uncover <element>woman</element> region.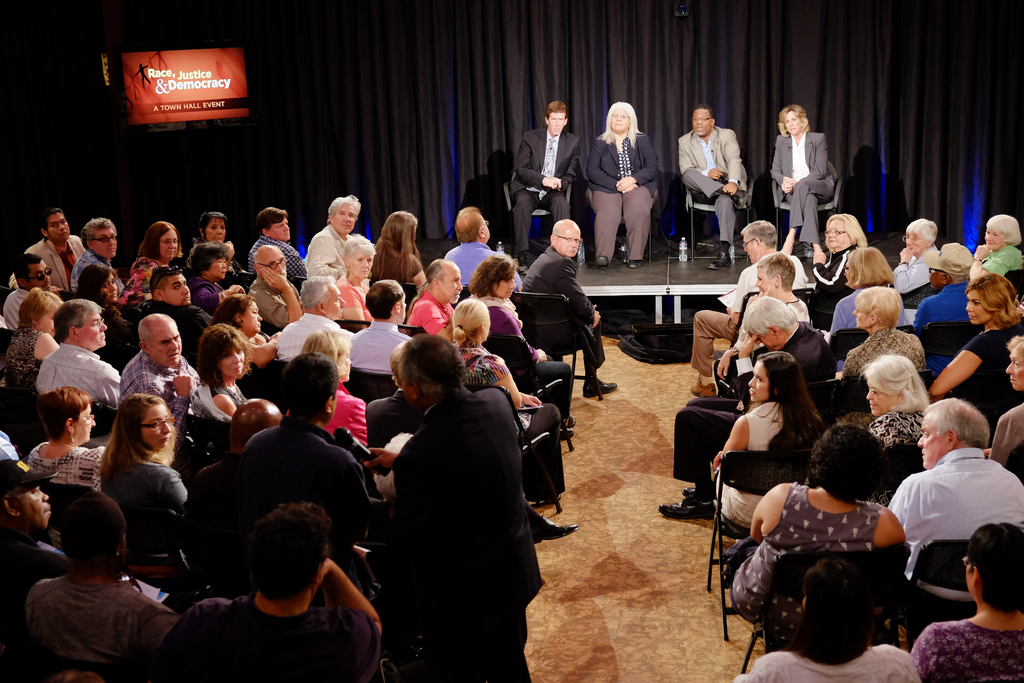
Uncovered: bbox(801, 213, 876, 331).
